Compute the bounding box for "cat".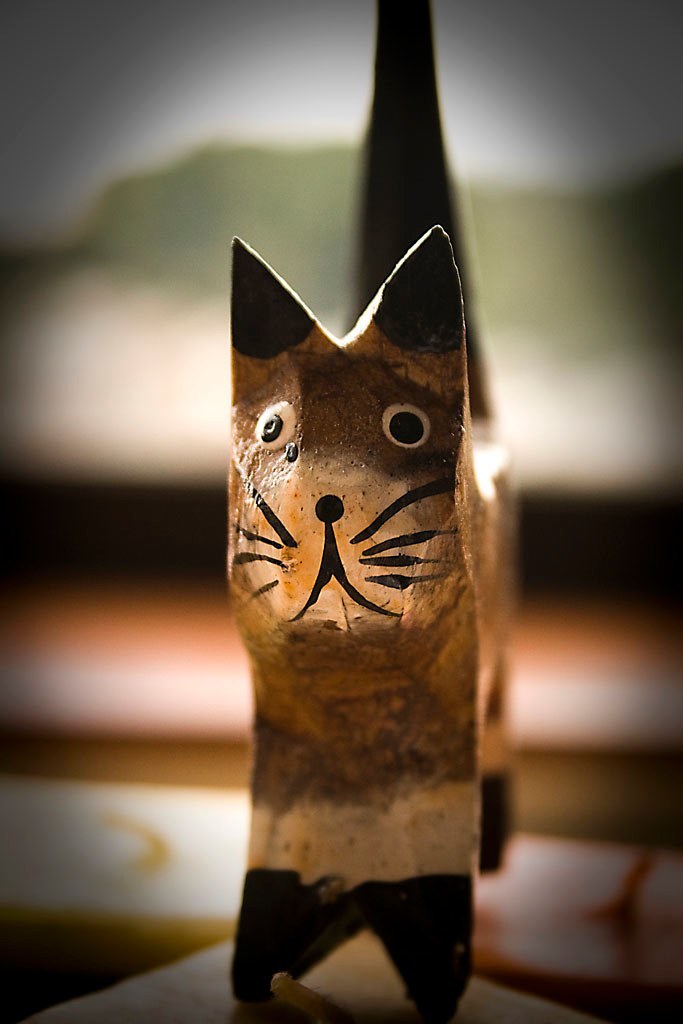
{"x1": 224, "y1": 0, "x2": 522, "y2": 1023}.
